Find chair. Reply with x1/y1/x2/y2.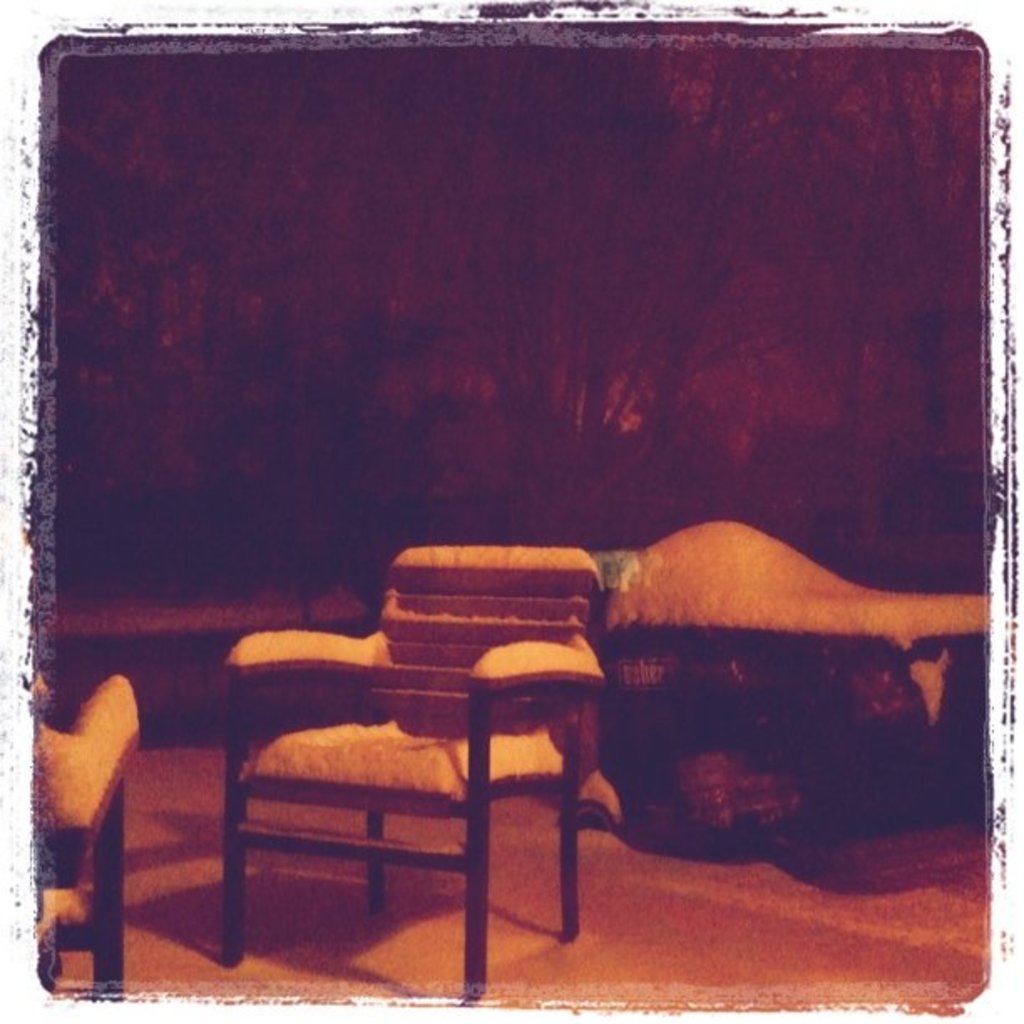
32/664/127/1001.
